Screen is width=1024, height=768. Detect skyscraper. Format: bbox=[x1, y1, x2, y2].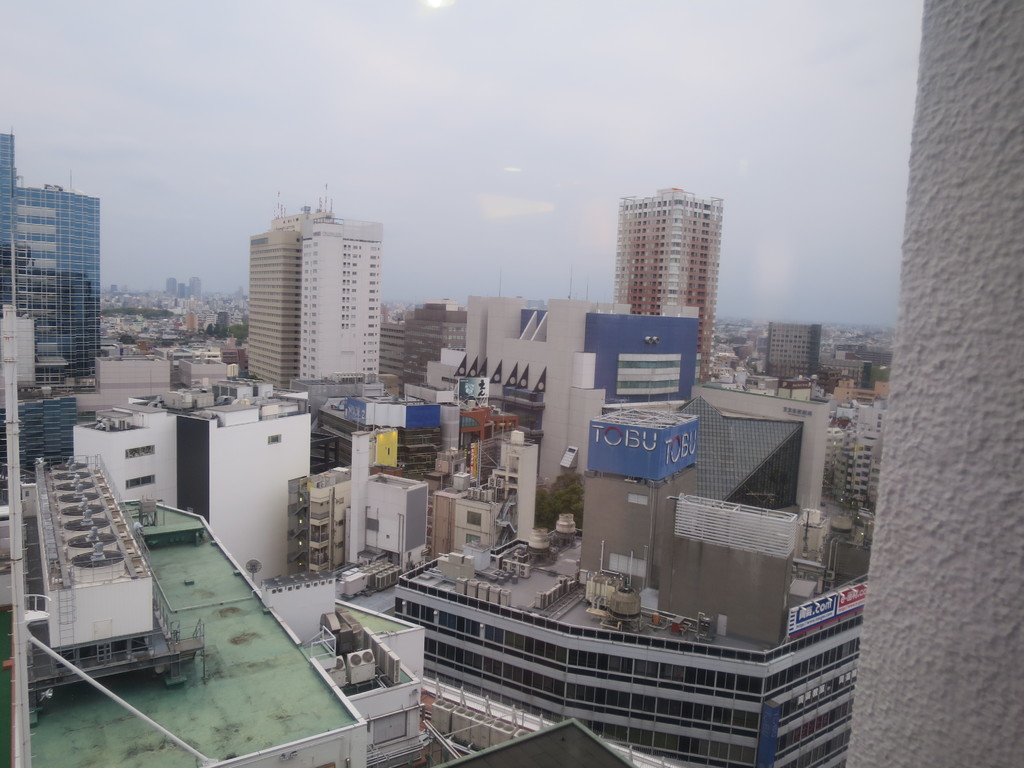
bbox=[833, 346, 881, 399].
